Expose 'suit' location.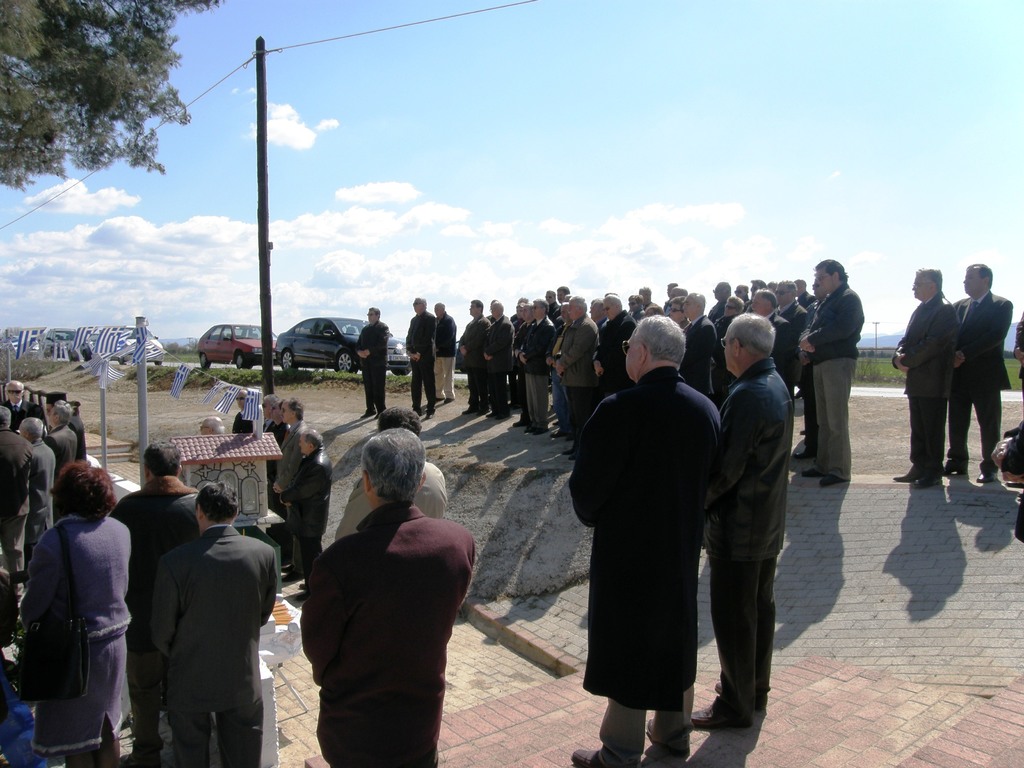
Exposed at (523,316,554,377).
